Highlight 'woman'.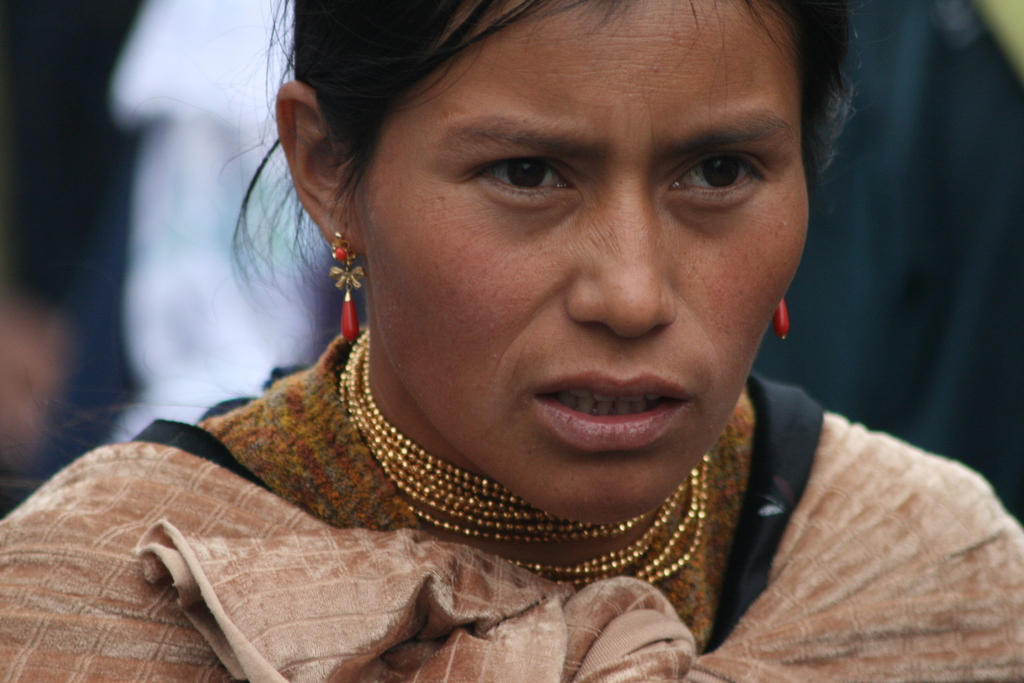
Highlighted region: (43,12,1000,657).
